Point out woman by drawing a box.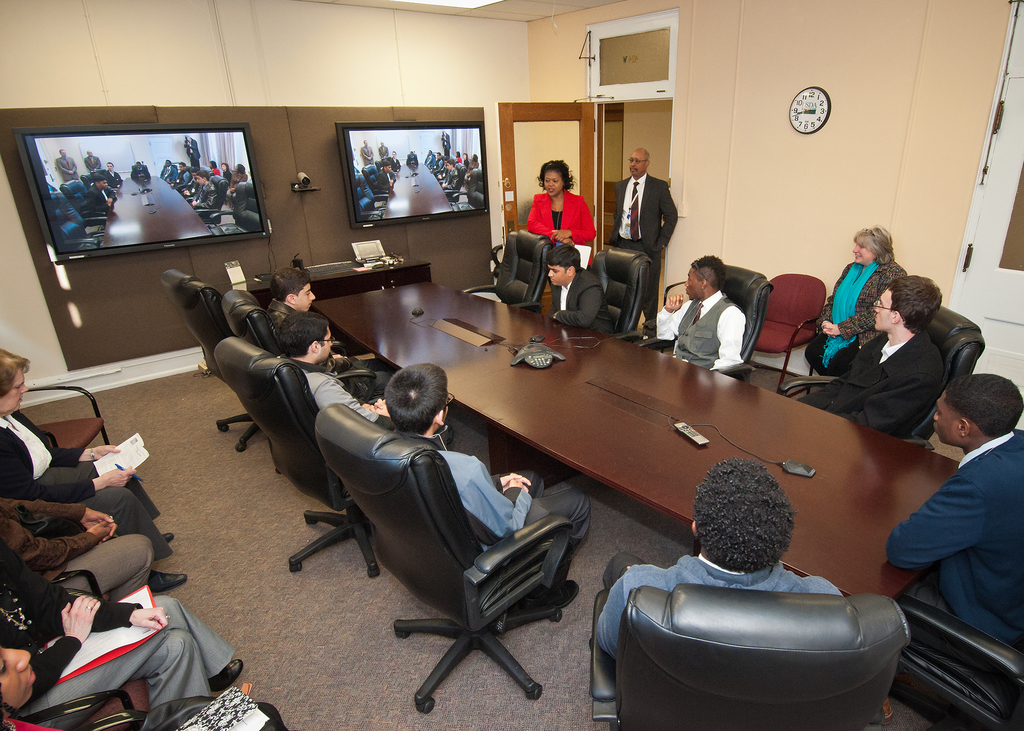
[x1=518, y1=152, x2=593, y2=278].
